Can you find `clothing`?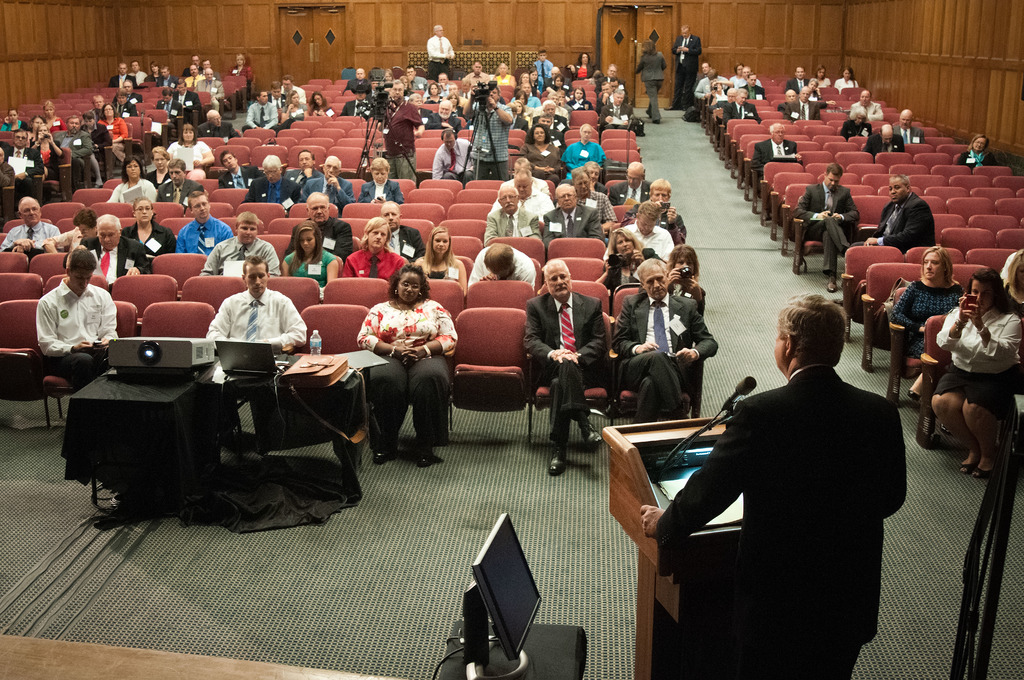
Yes, bounding box: Rect(167, 138, 217, 176).
